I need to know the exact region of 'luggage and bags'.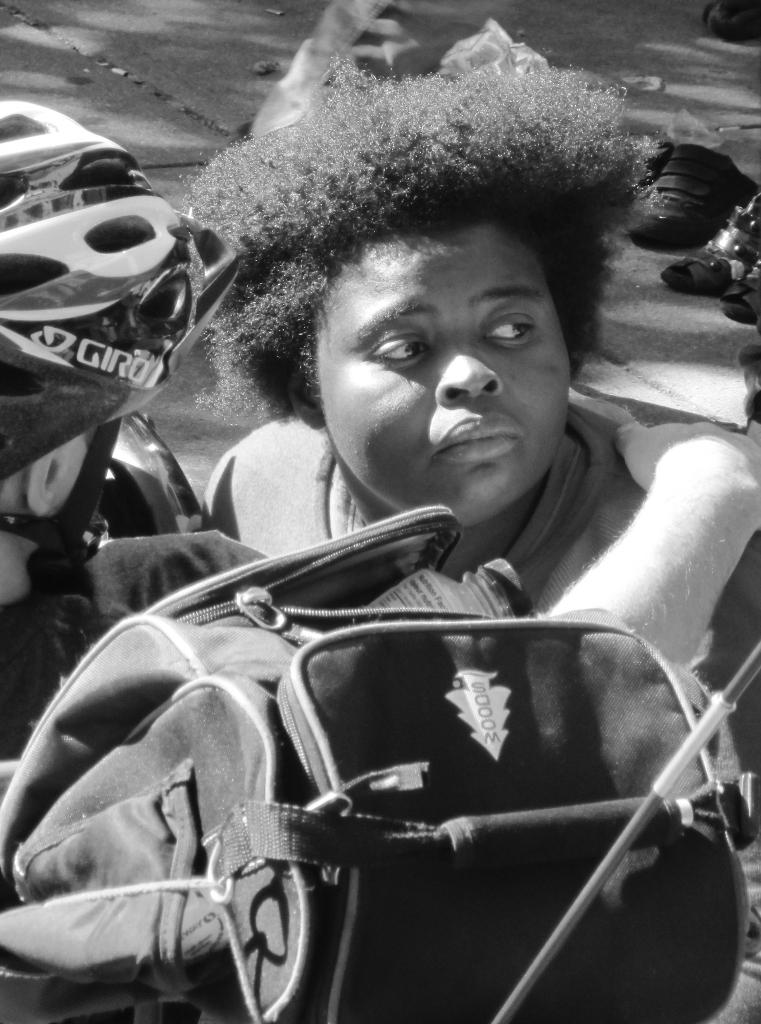
Region: crop(0, 536, 760, 1023).
